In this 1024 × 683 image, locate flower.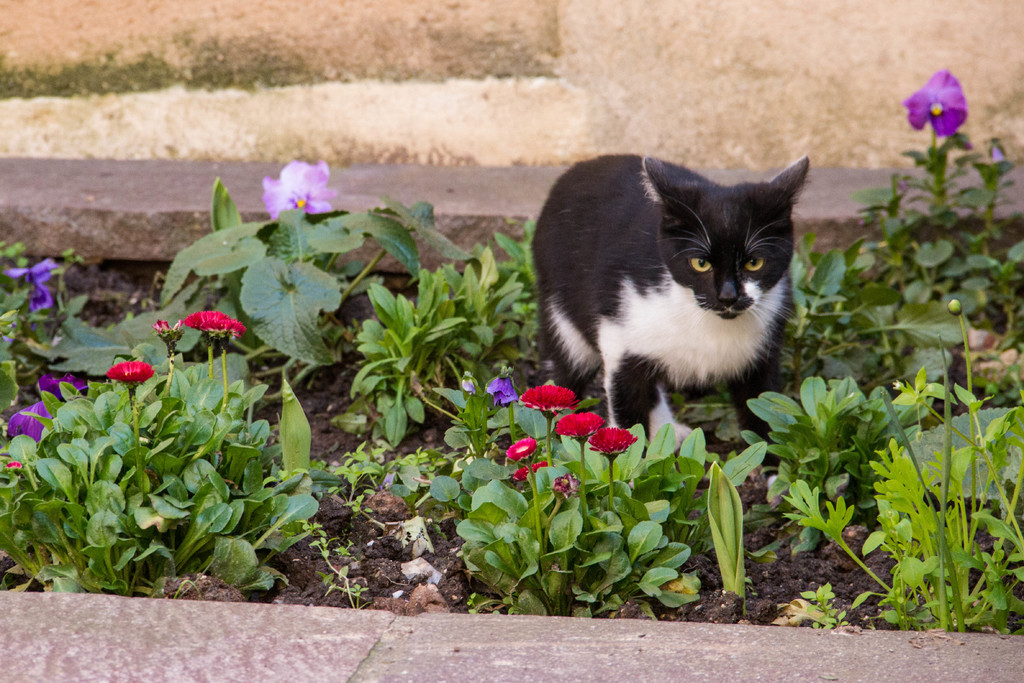
Bounding box: {"x1": 904, "y1": 68, "x2": 970, "y2": 135}.
